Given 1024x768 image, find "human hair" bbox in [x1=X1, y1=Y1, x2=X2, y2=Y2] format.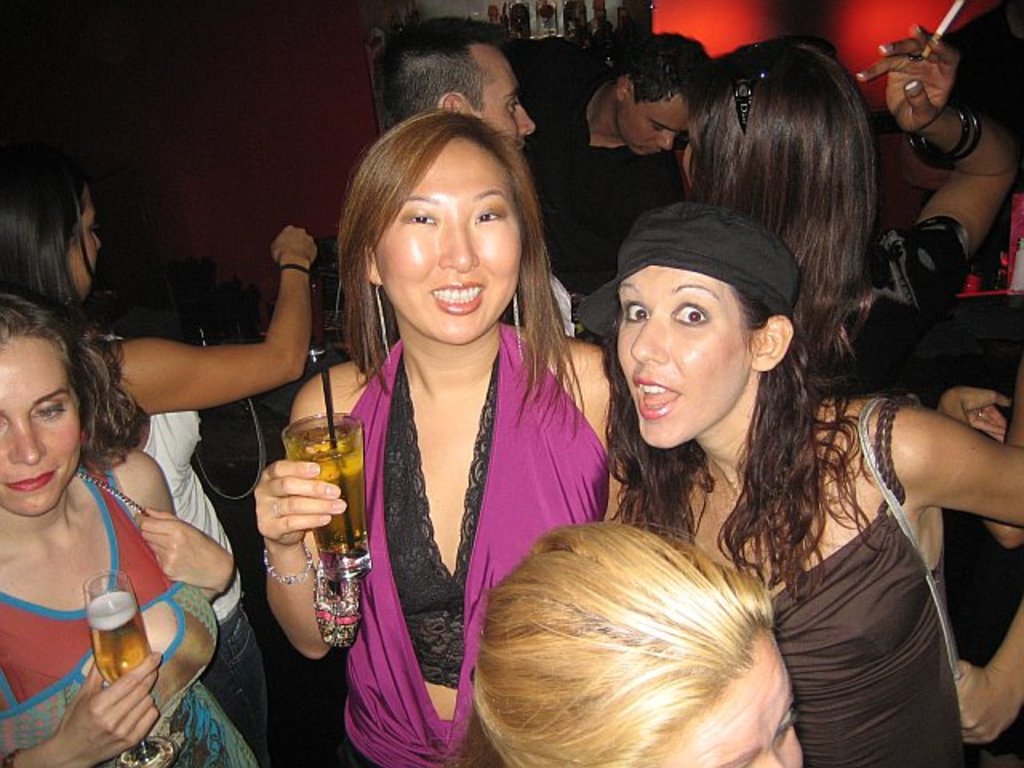
[x1=451, y1=504, x2=822, y2=767].
